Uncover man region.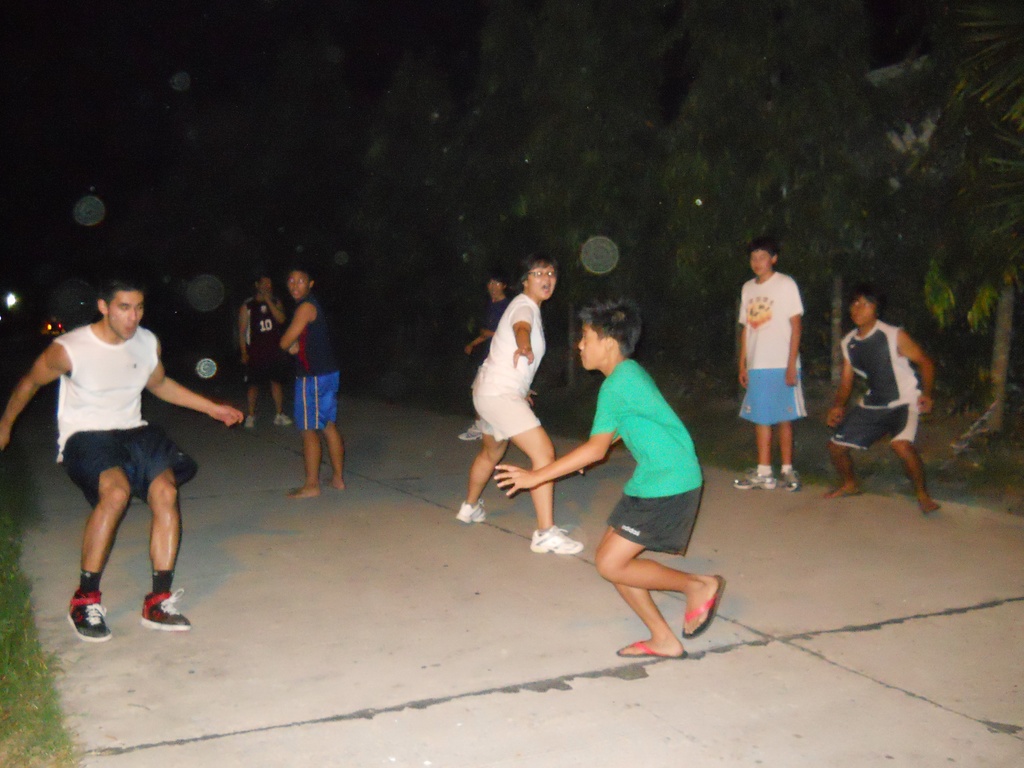
Uncovered: [x1=236, y1=275, x2=323, y2=433].
